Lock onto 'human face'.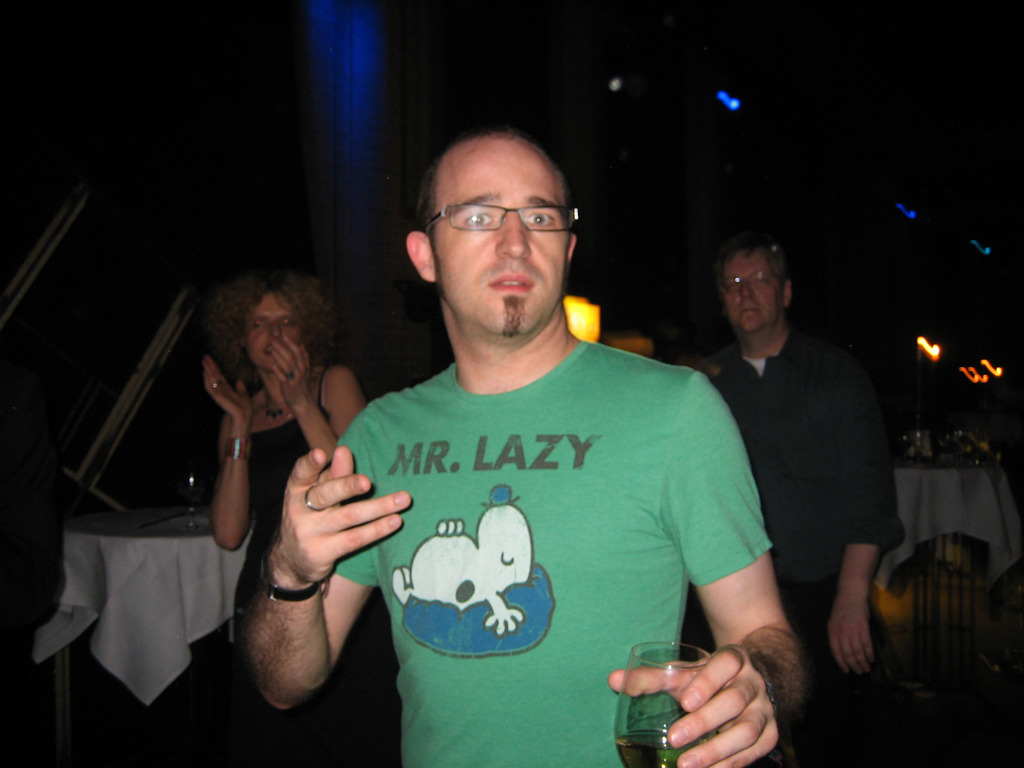
Locked: bbox=(435, 143, 567, 333).
